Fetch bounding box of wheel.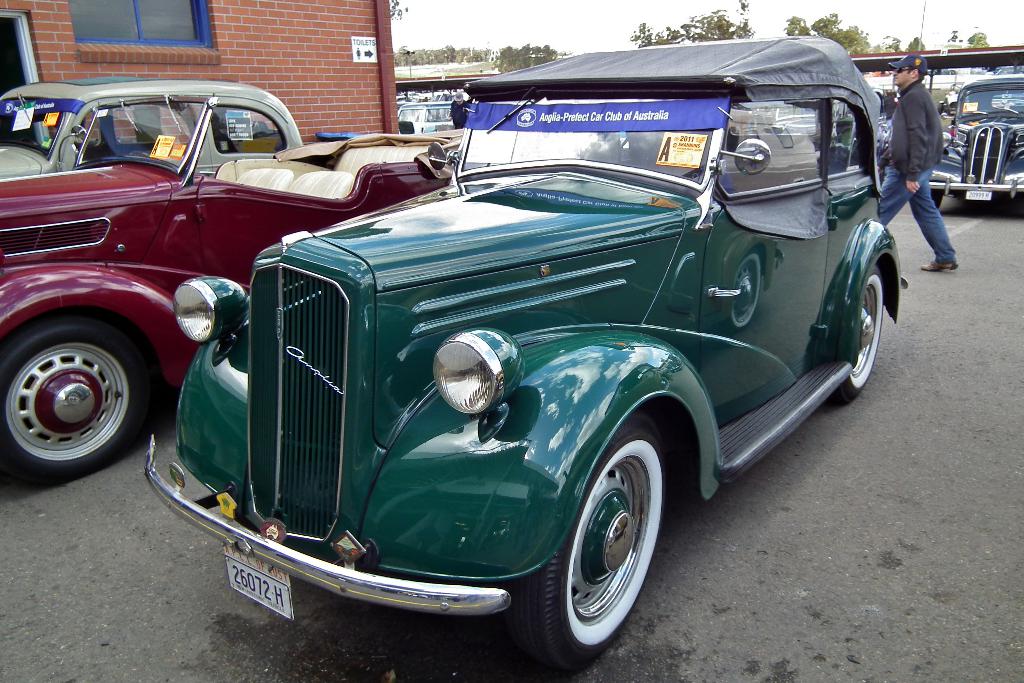
Bbox: l=837, t=265, r=886, b=406.
